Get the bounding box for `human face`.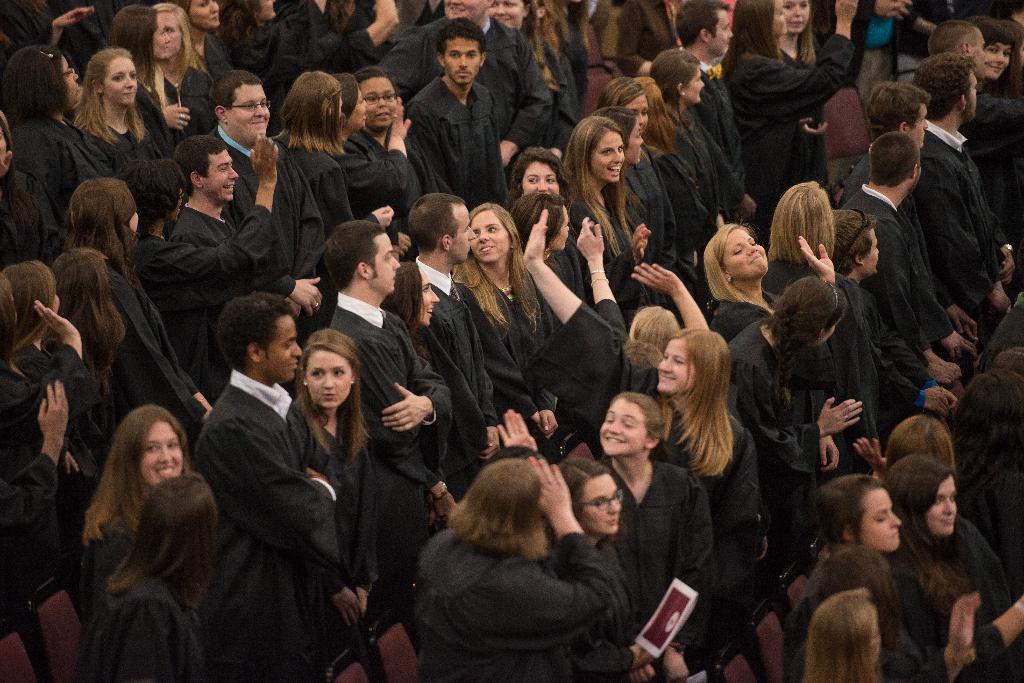
left=477, top=206, right=503, bottom=268.
